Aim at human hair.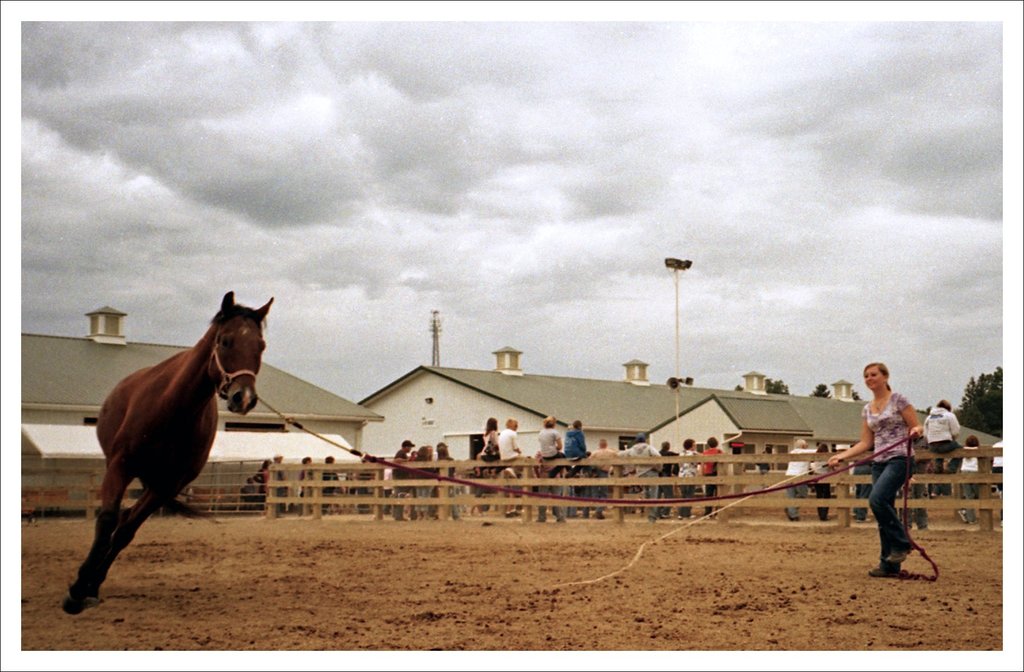
Aimed at (x1=483, y1=413, x2=497, y2=428).
